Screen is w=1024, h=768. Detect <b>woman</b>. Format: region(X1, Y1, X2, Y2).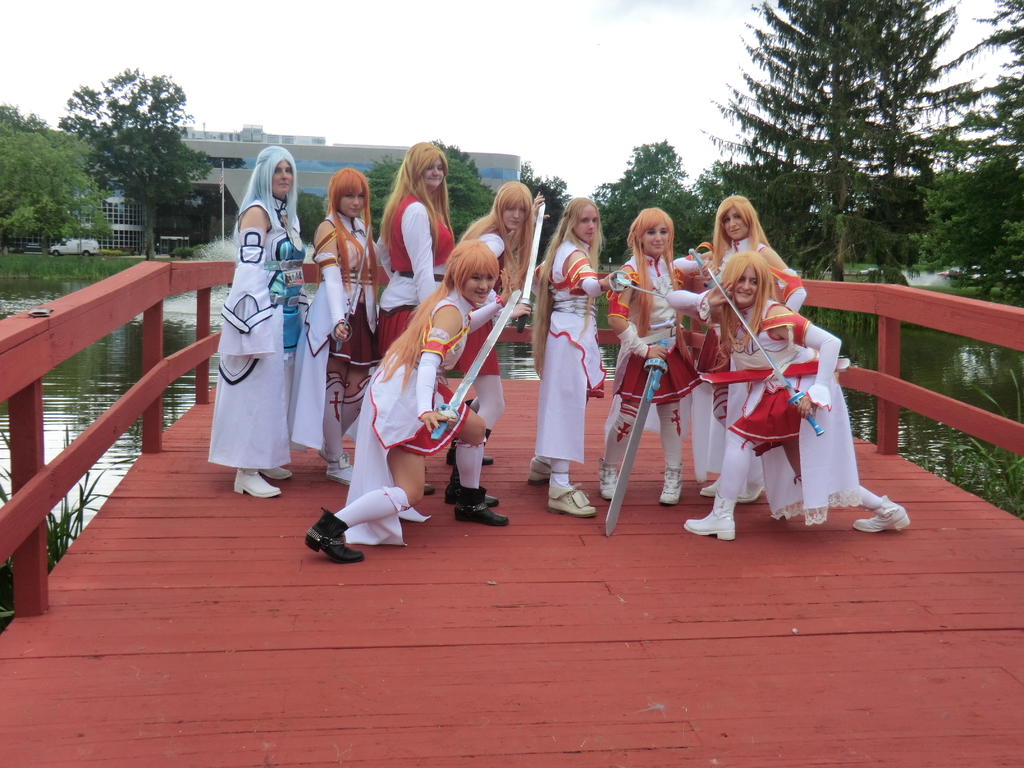
region(664, 193, 819, 503).
